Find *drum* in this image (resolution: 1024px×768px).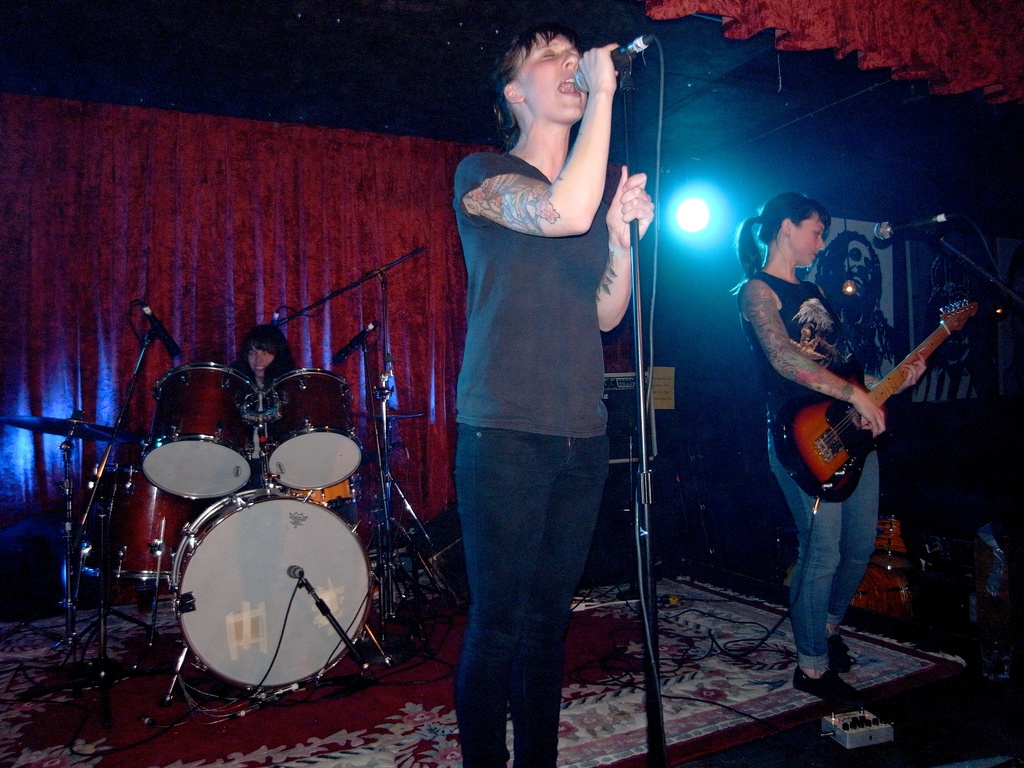
locate(172, 478, 383, 695).
